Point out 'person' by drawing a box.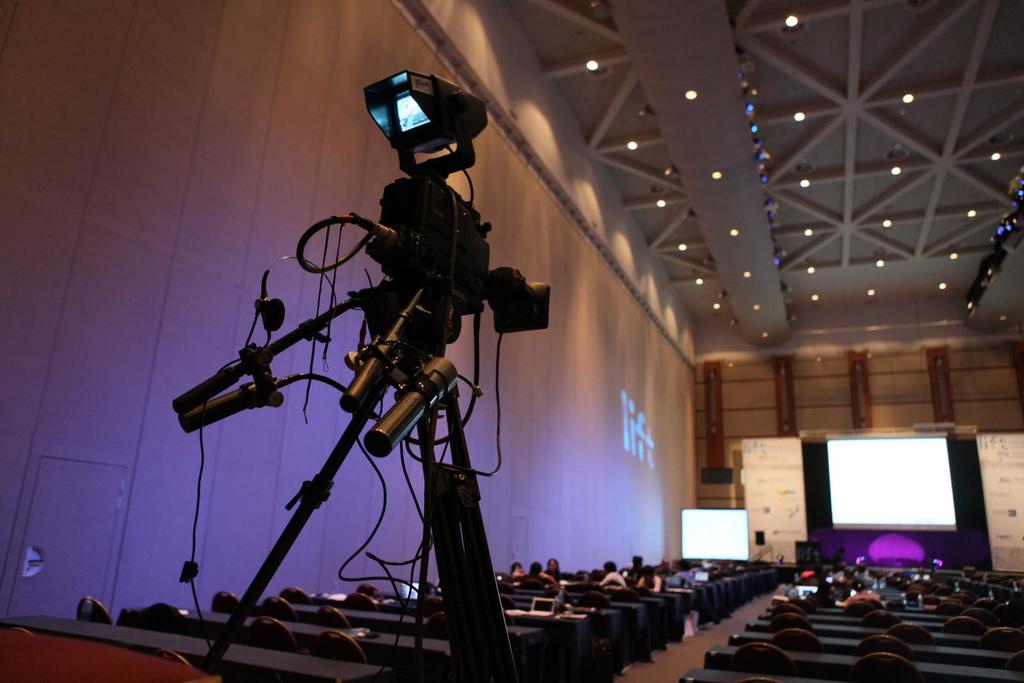
<region>669, 558, 696, 591</region>.
